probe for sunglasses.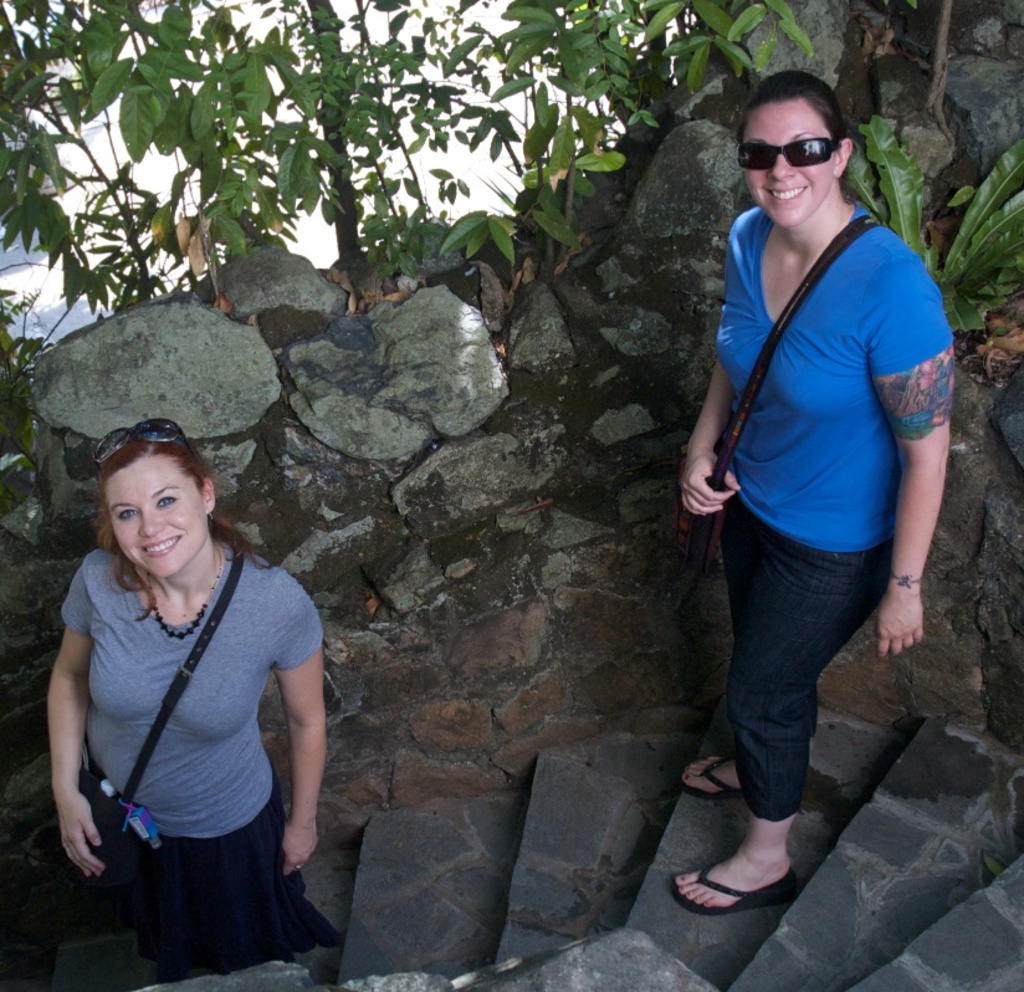
Probe result: bbox=(91, 414, 194, 460).
